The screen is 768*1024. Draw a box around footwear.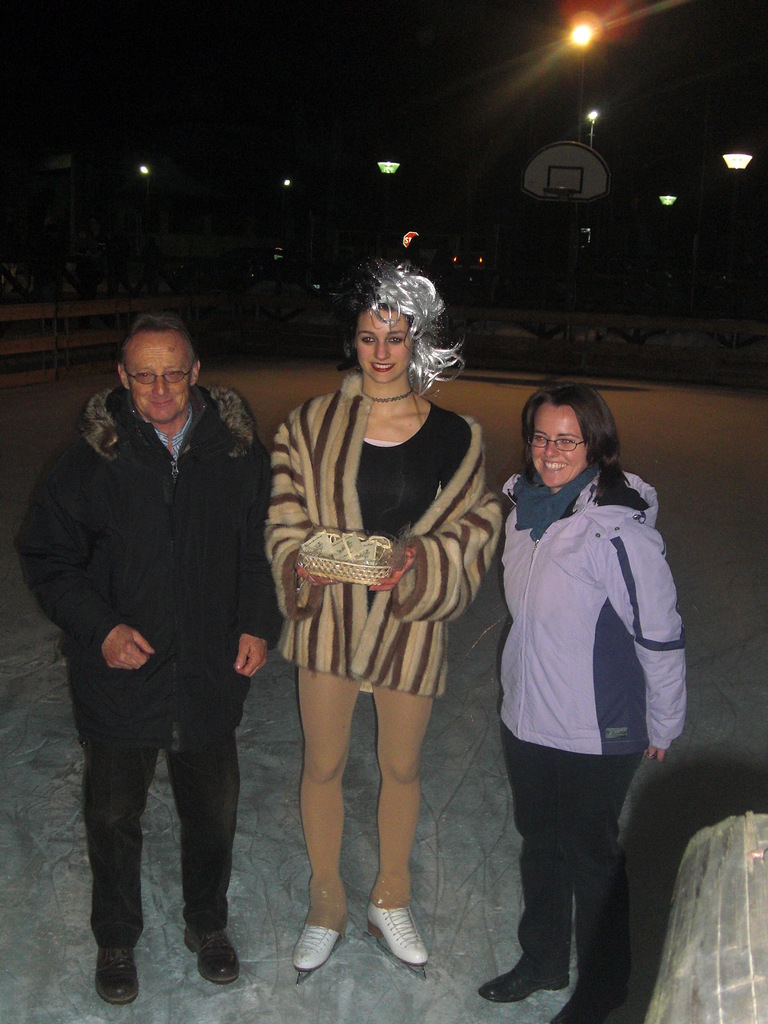
<box>296,903,345,977</box>.
